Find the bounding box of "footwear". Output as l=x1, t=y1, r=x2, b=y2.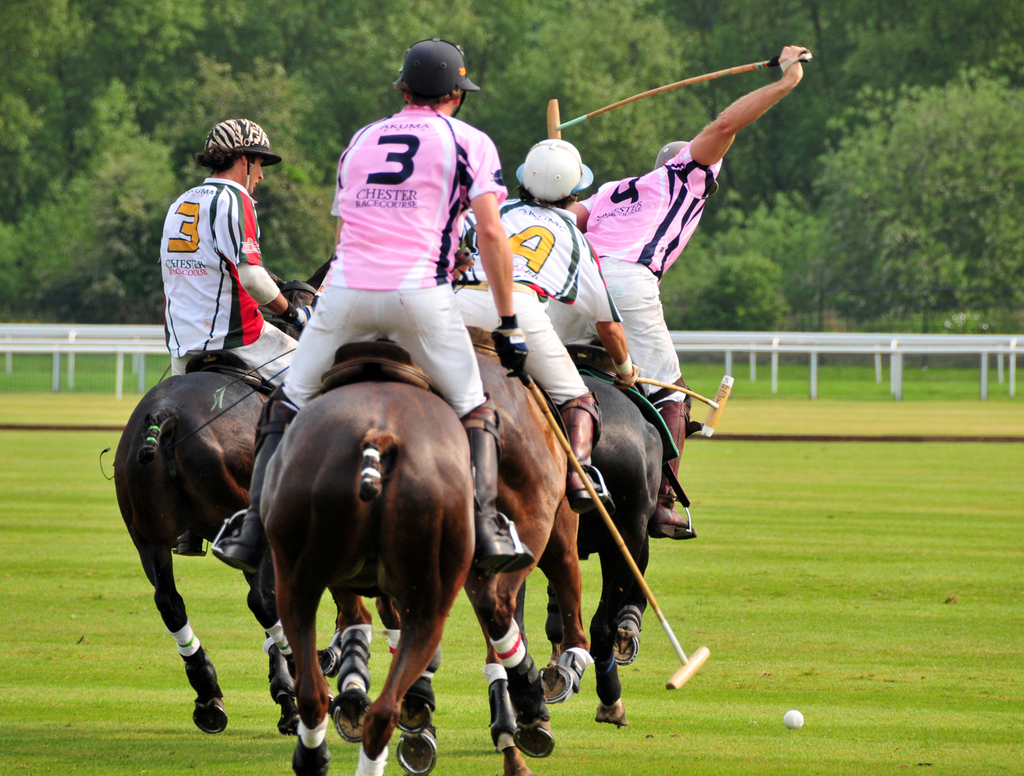
l=644, t=400, r=695, b=534.
